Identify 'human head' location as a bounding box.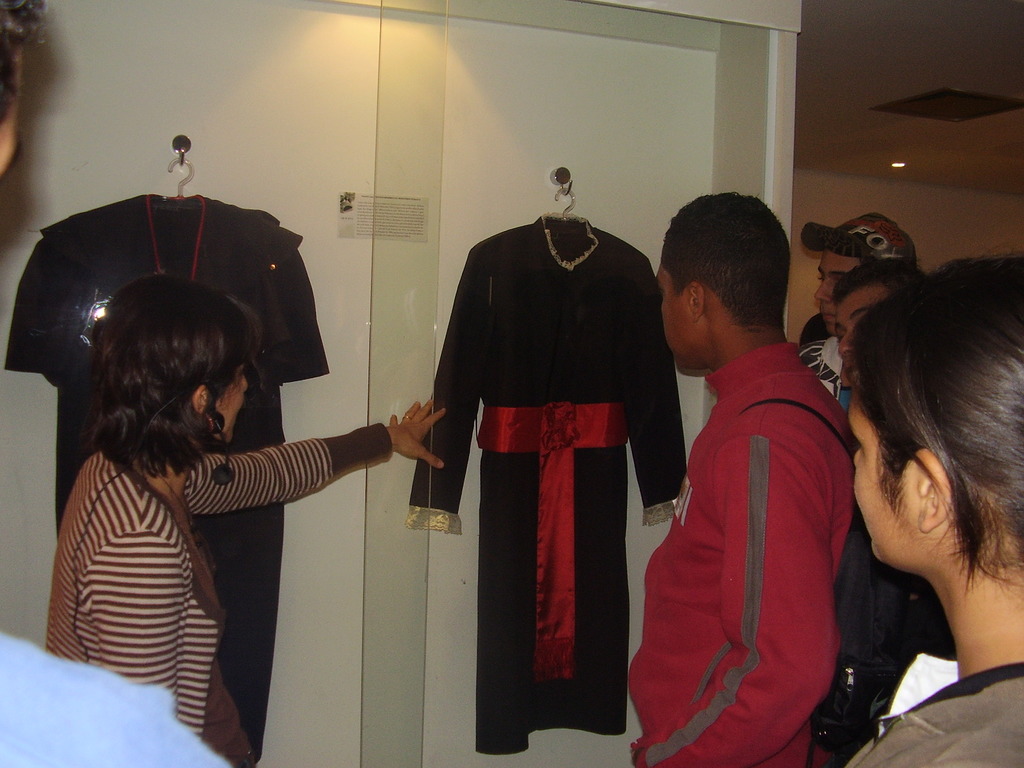
831,260,930,385.
